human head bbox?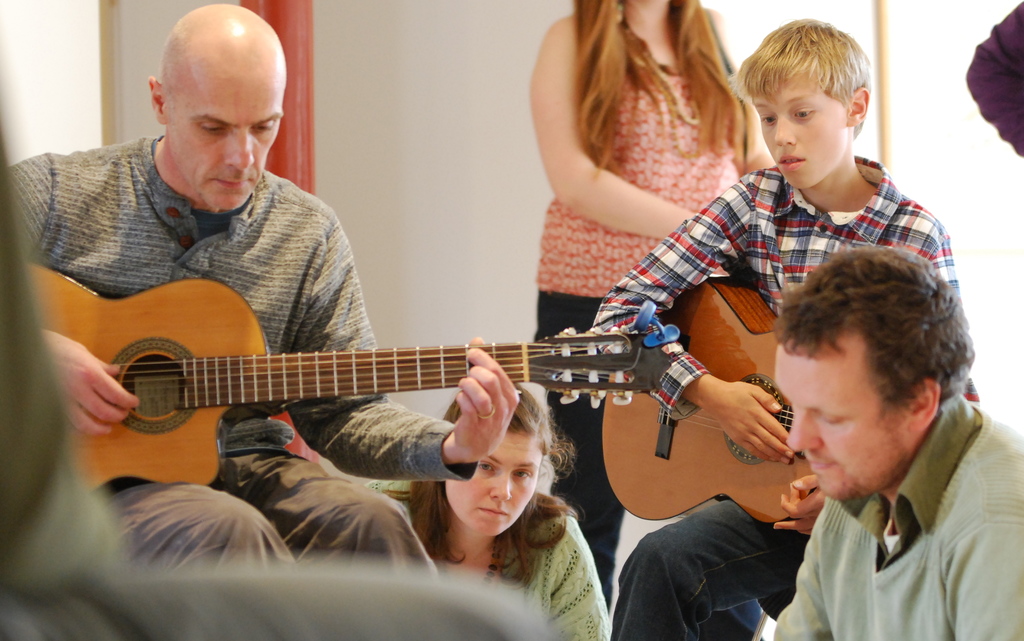
{"left": 146, "top": 0, "right": 289, "bottom": 218}
